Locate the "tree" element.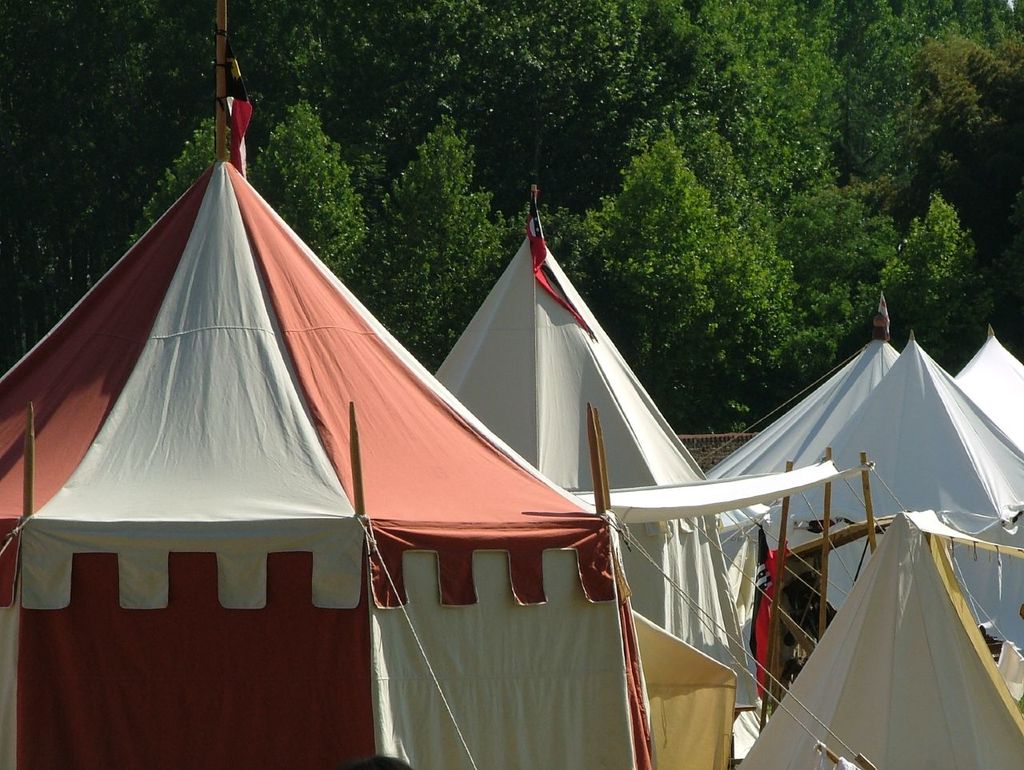
Element bbox: (249, 96, 369, 270).
